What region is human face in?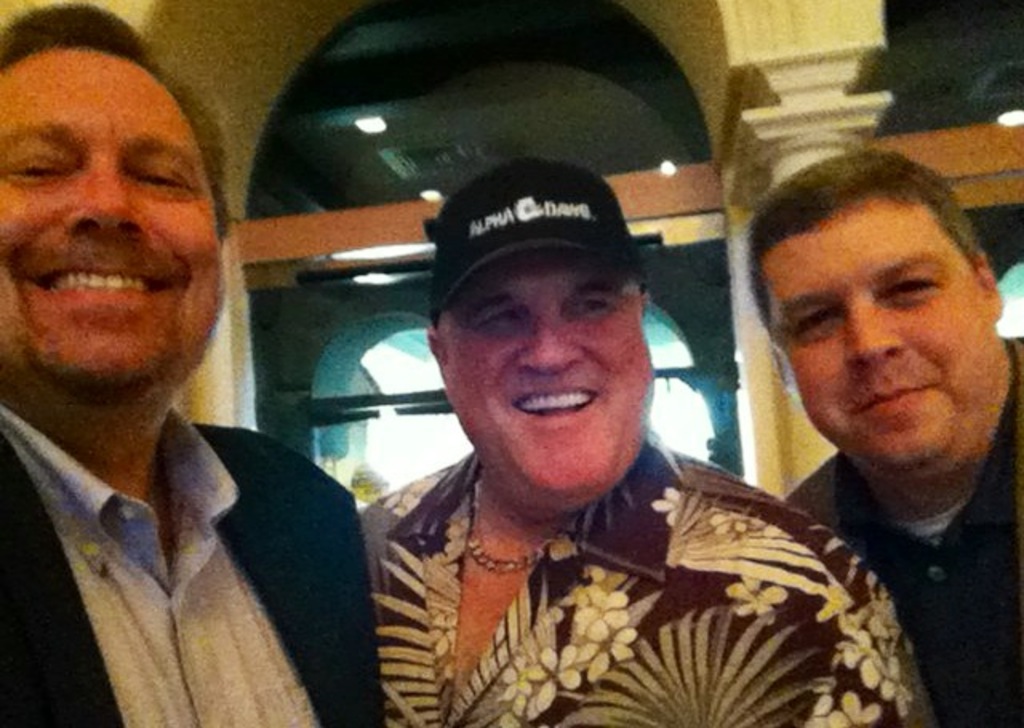
440/243/656/498.
